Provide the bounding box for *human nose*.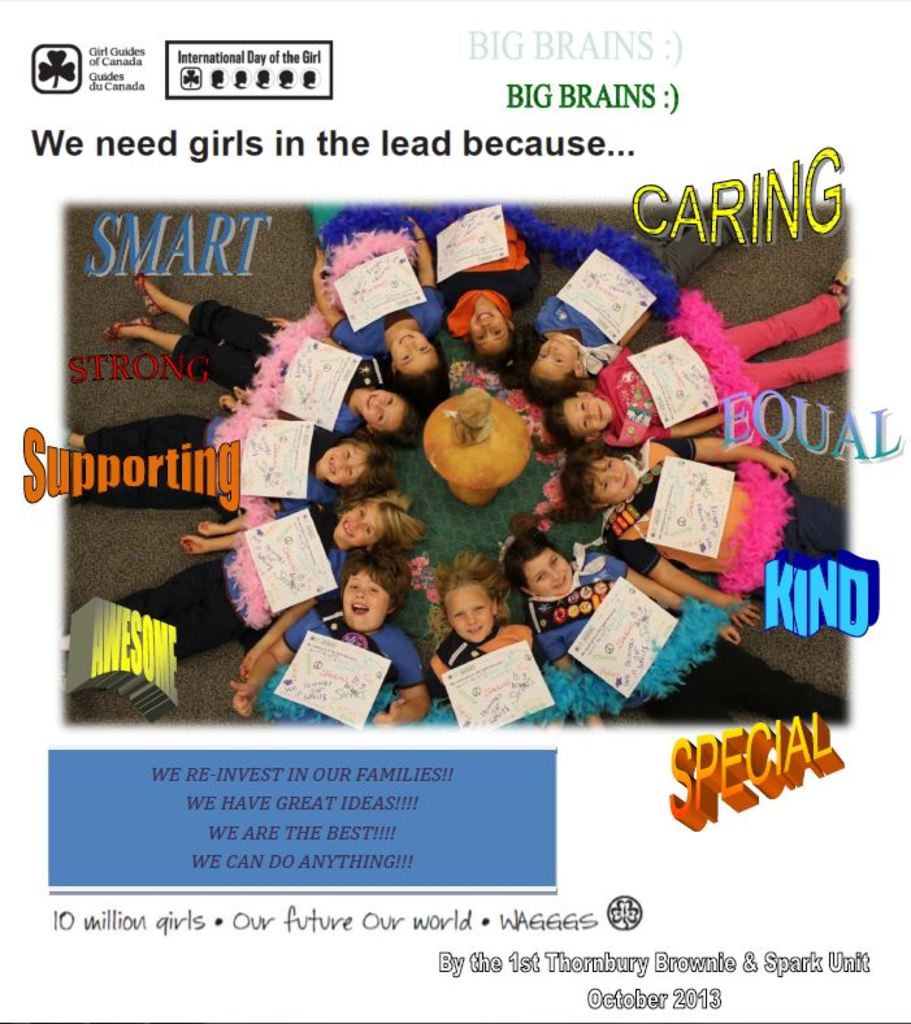
bbox=(551, 564, 565, 585).
